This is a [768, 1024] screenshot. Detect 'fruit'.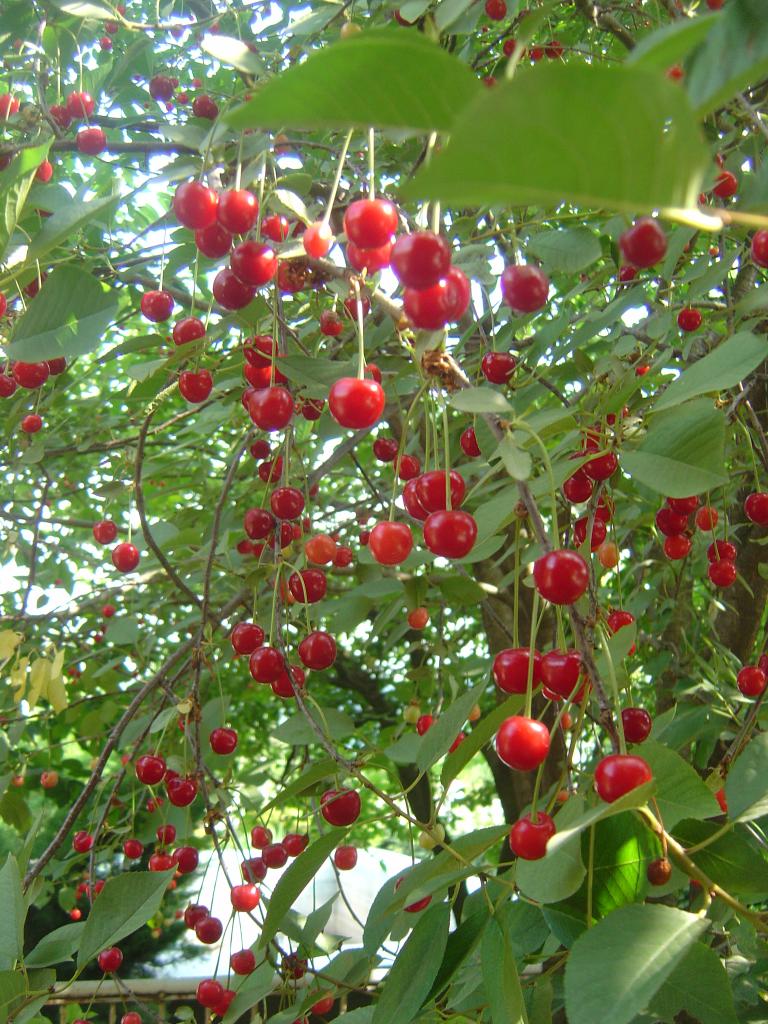
locate(248, 362, 277, 388).
